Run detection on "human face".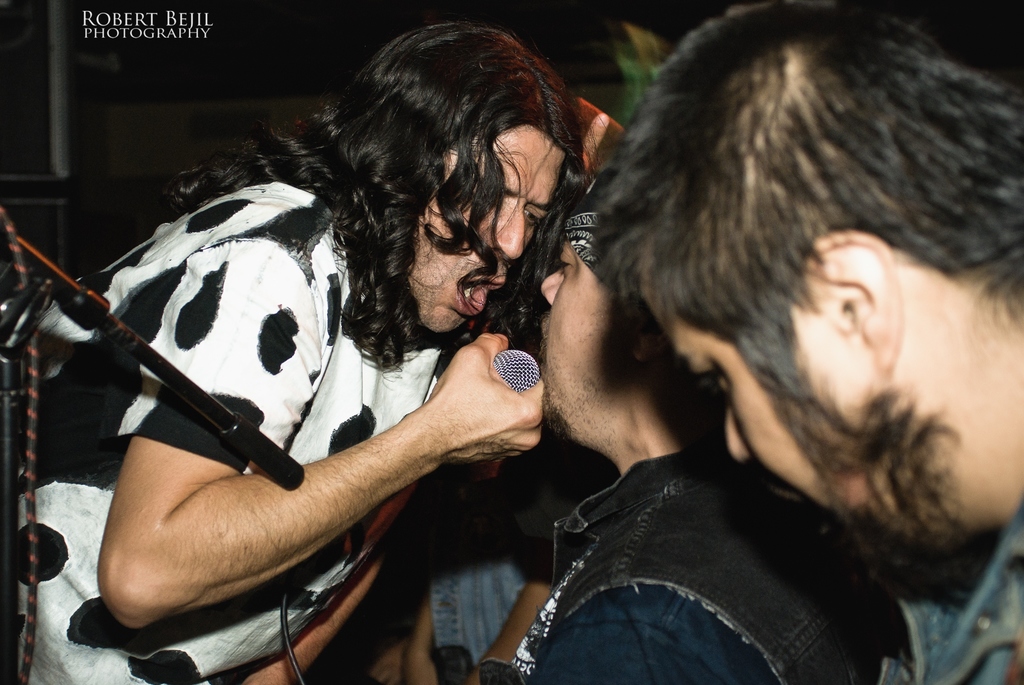
Result: (535,241,630,422).
